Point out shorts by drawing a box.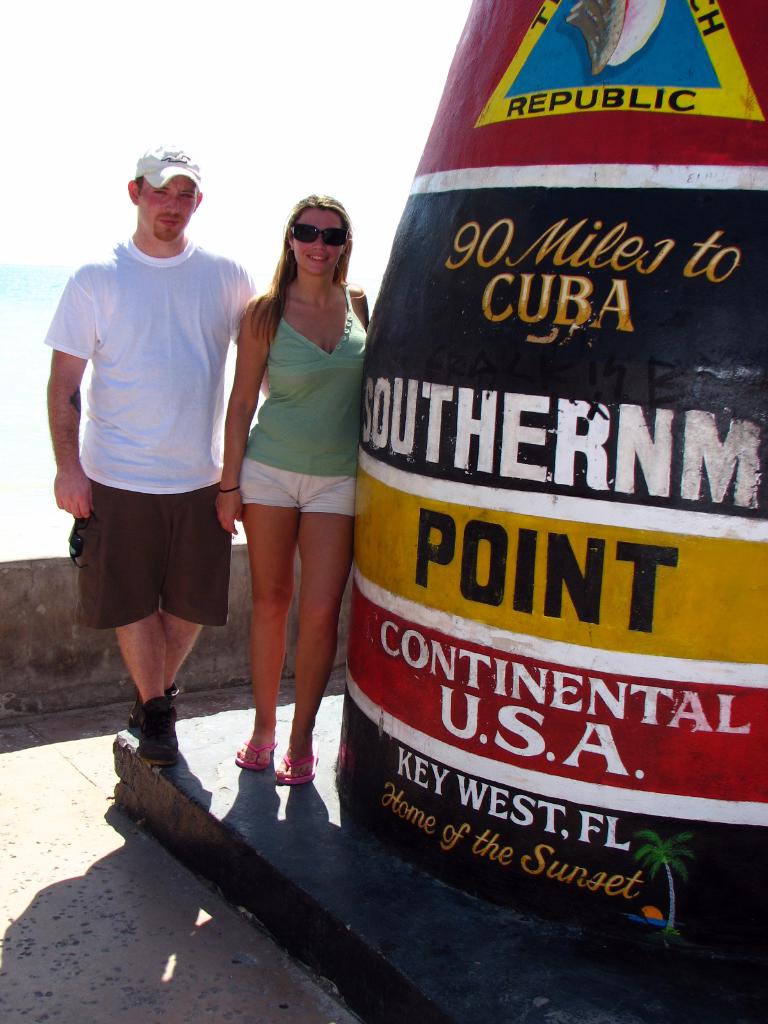
left=240, top=459, right=355, bottom=515.
